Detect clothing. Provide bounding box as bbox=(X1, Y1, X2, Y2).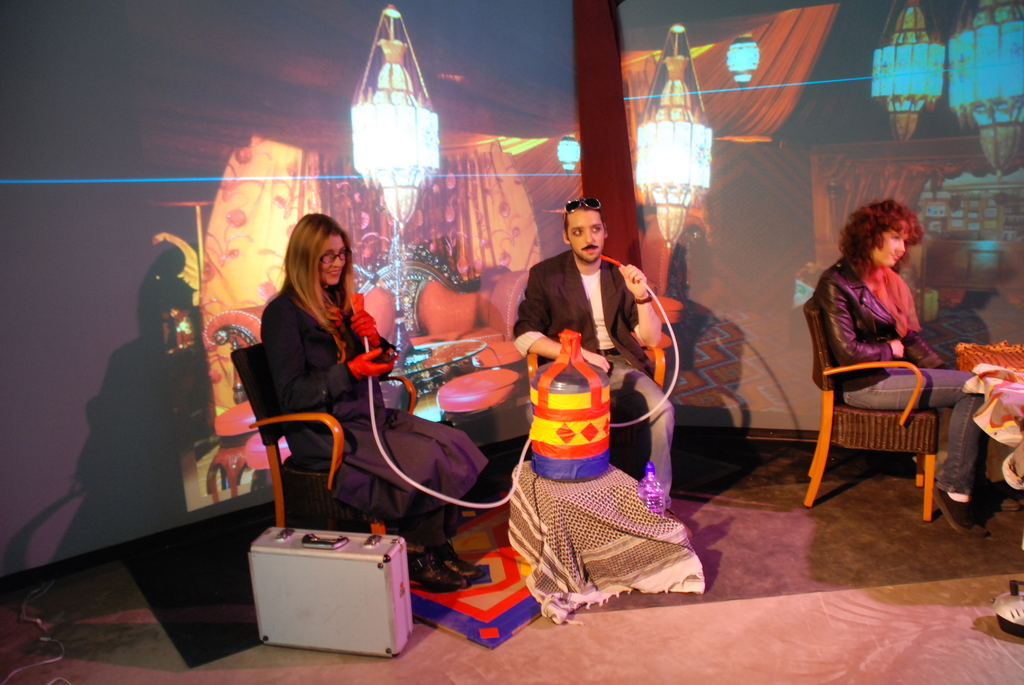
bbox=(809, 260, 979, 488).
